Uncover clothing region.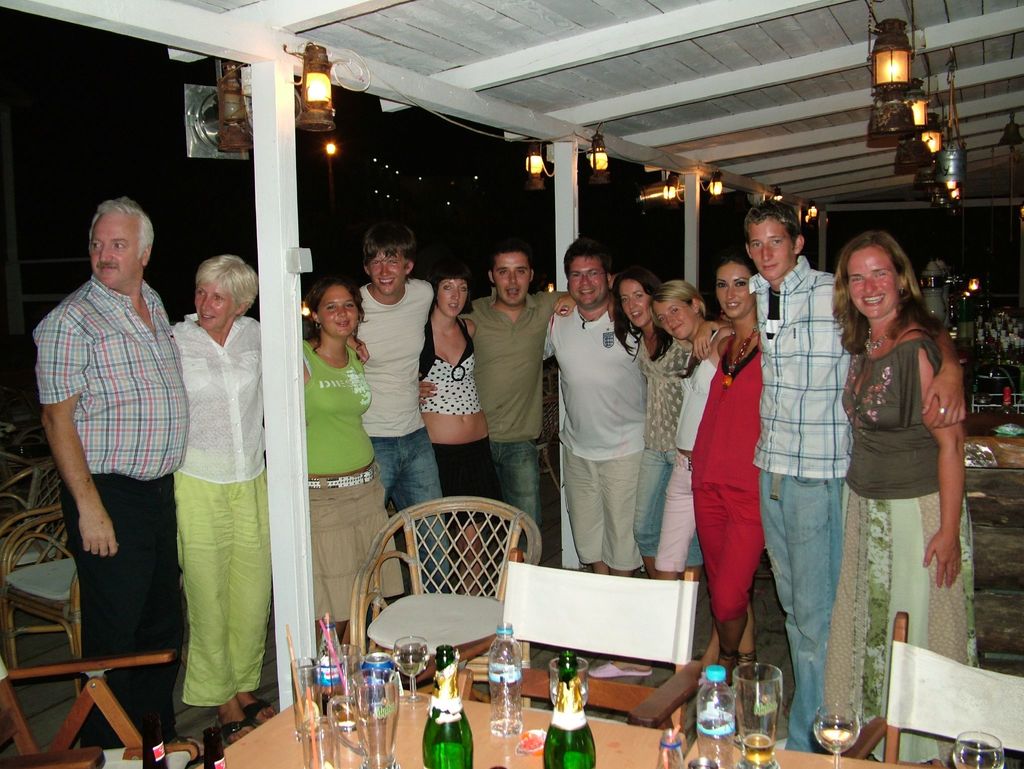
Uncovered: [31,277,191,768].
